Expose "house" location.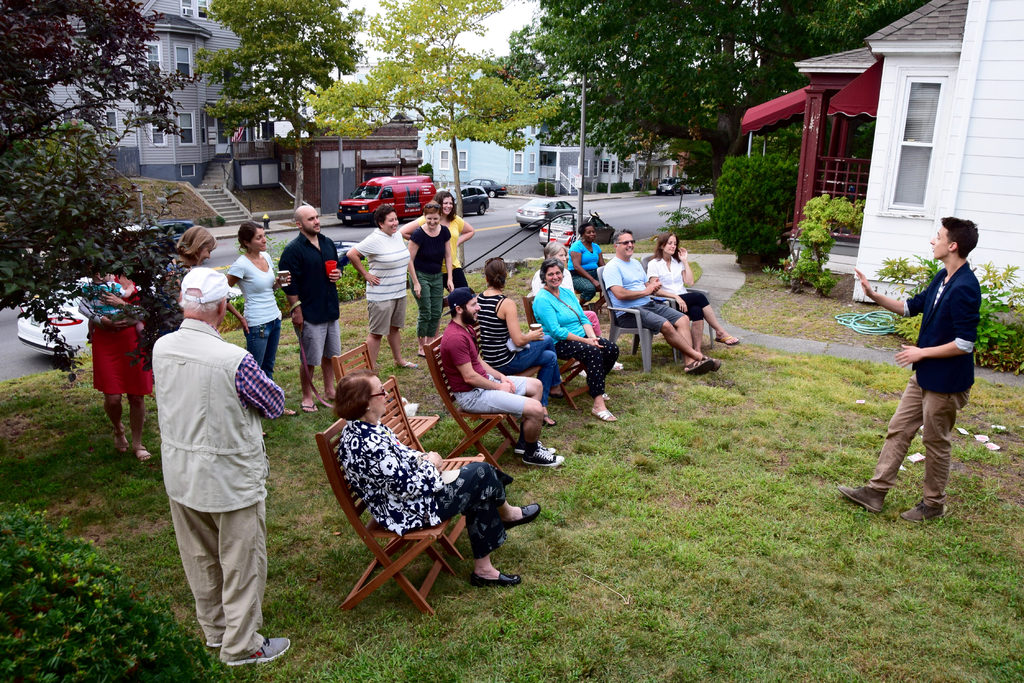
Exposed at 8,7,285,235.
